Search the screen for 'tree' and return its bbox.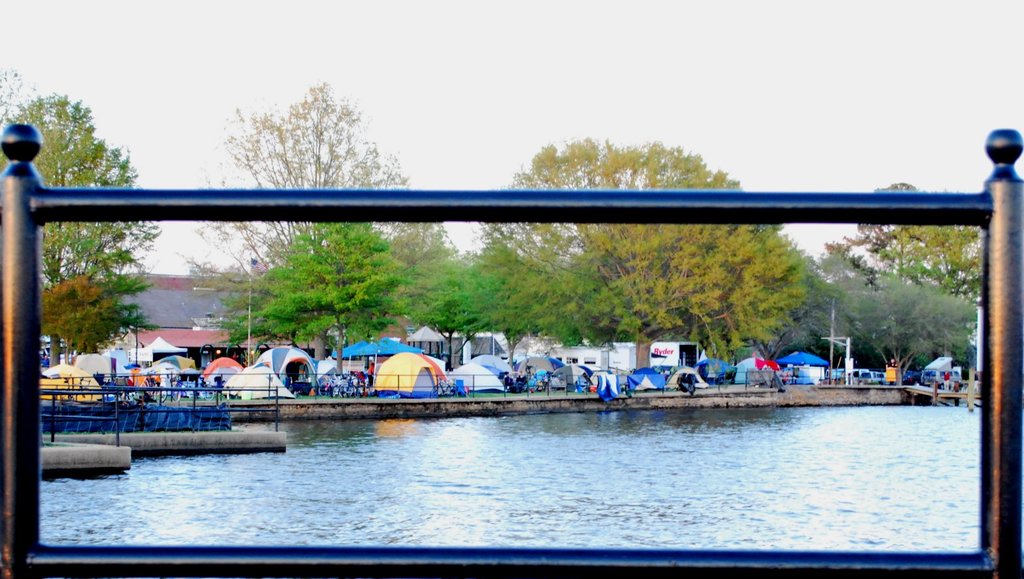
Found: box=[396, 253, 522, 372].
